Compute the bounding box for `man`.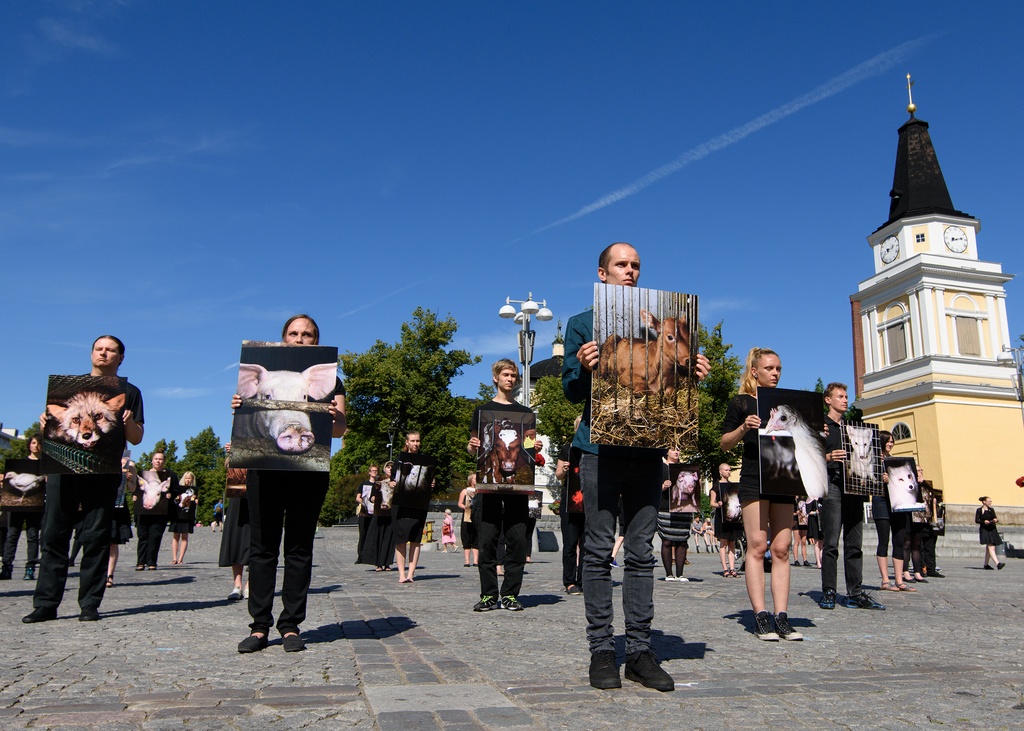
bbox=(462, 358, 546, 611).
